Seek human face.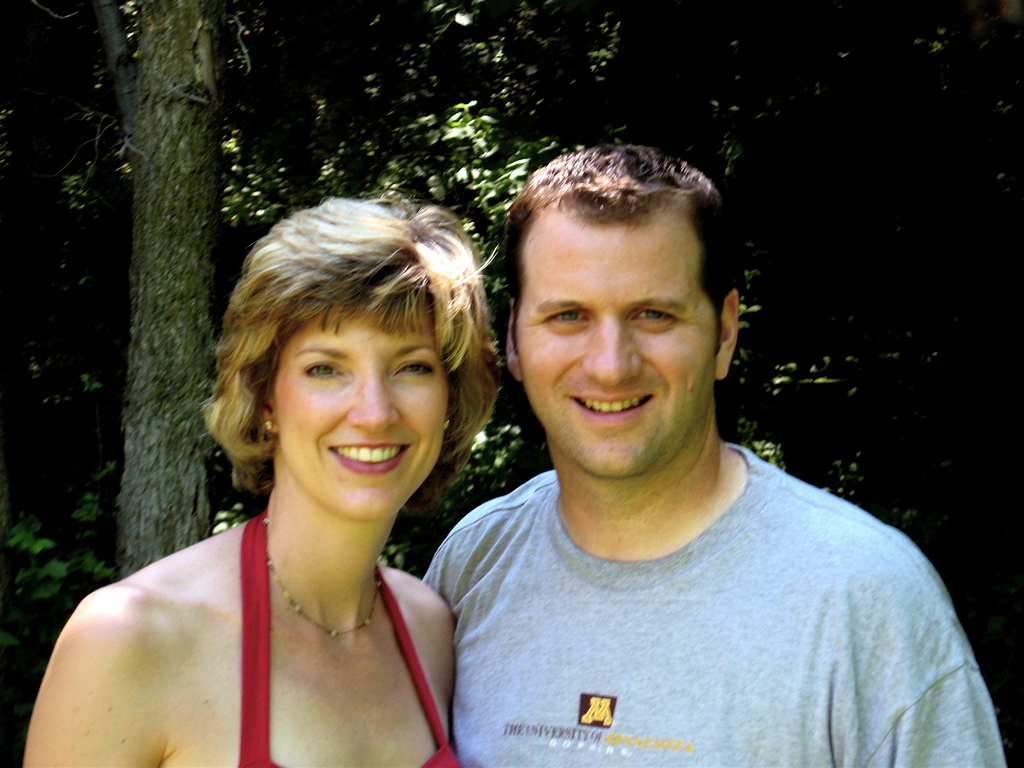
crop(272, 307, 447, 524).
